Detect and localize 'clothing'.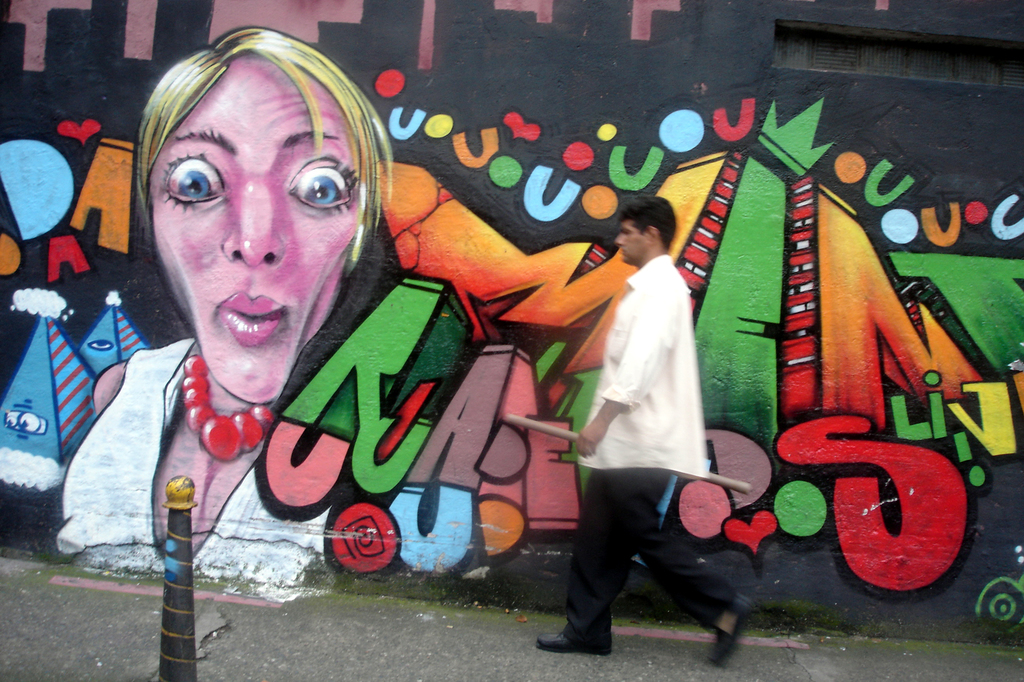
Localized at 562/469/738/656.
